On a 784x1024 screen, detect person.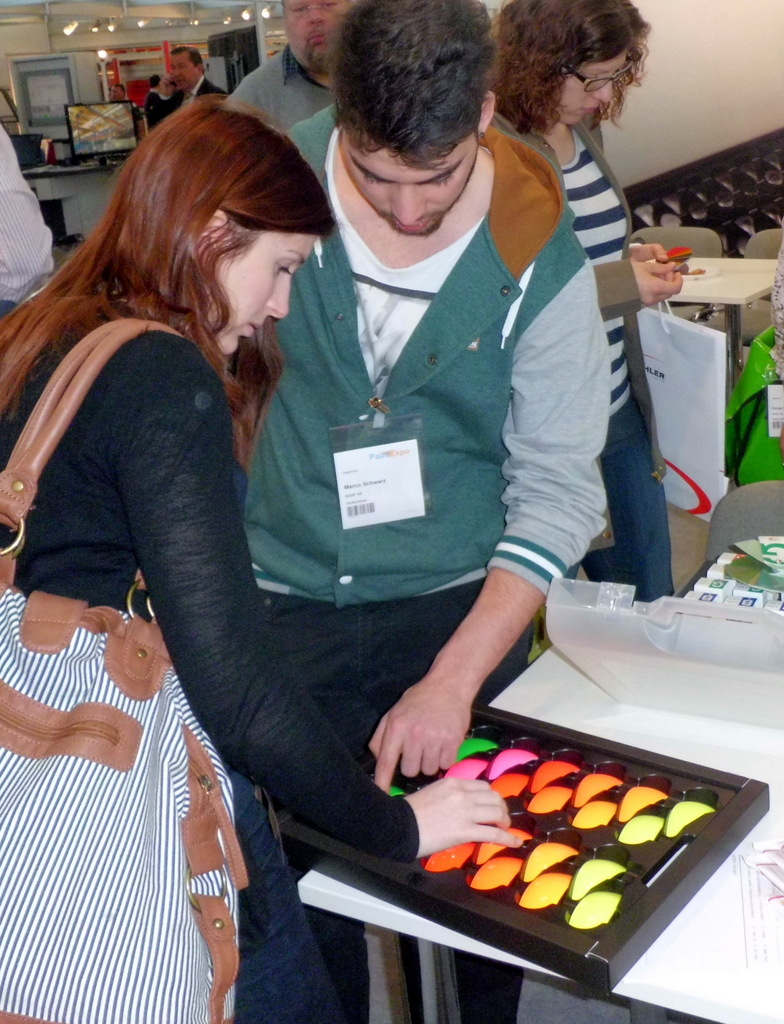
0/94/522/1022.
